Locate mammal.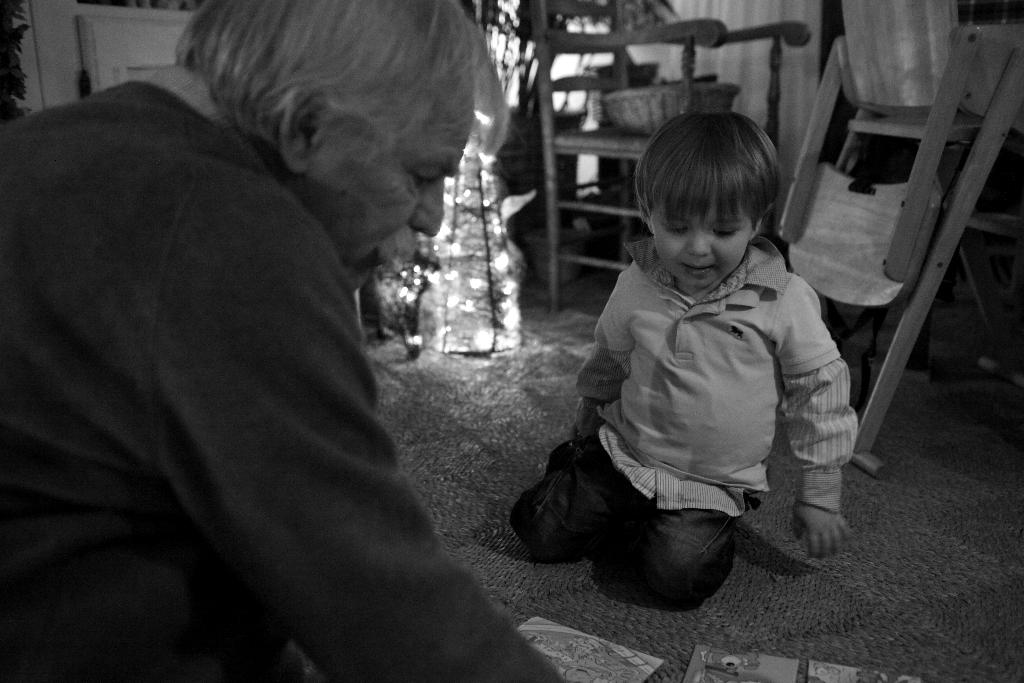
Bounding box: bbox=[513, 104, 860, 605].
